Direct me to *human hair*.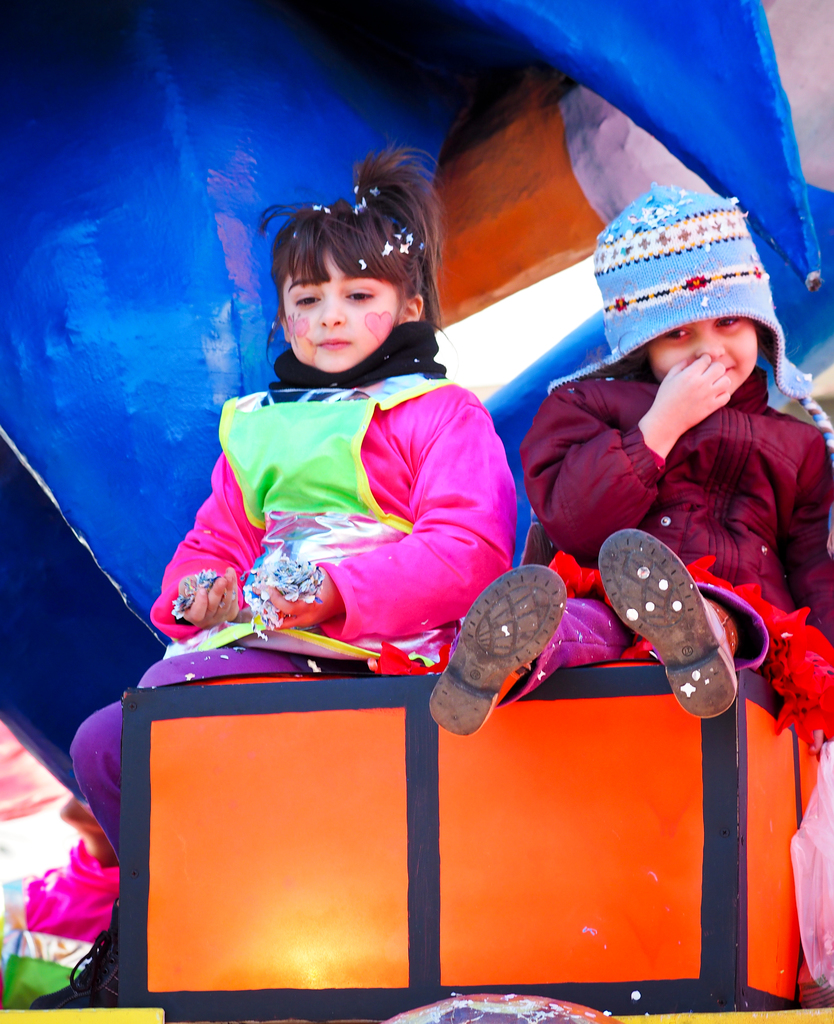
Direction: BBox(262, 159, 438, 360).
